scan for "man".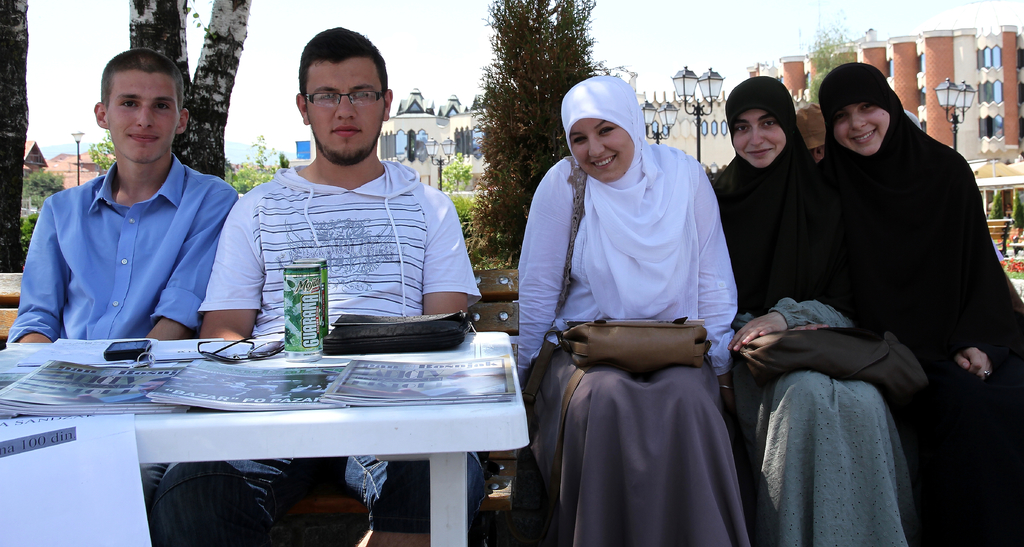
Scan result: box(152, 23, 485, 546).
